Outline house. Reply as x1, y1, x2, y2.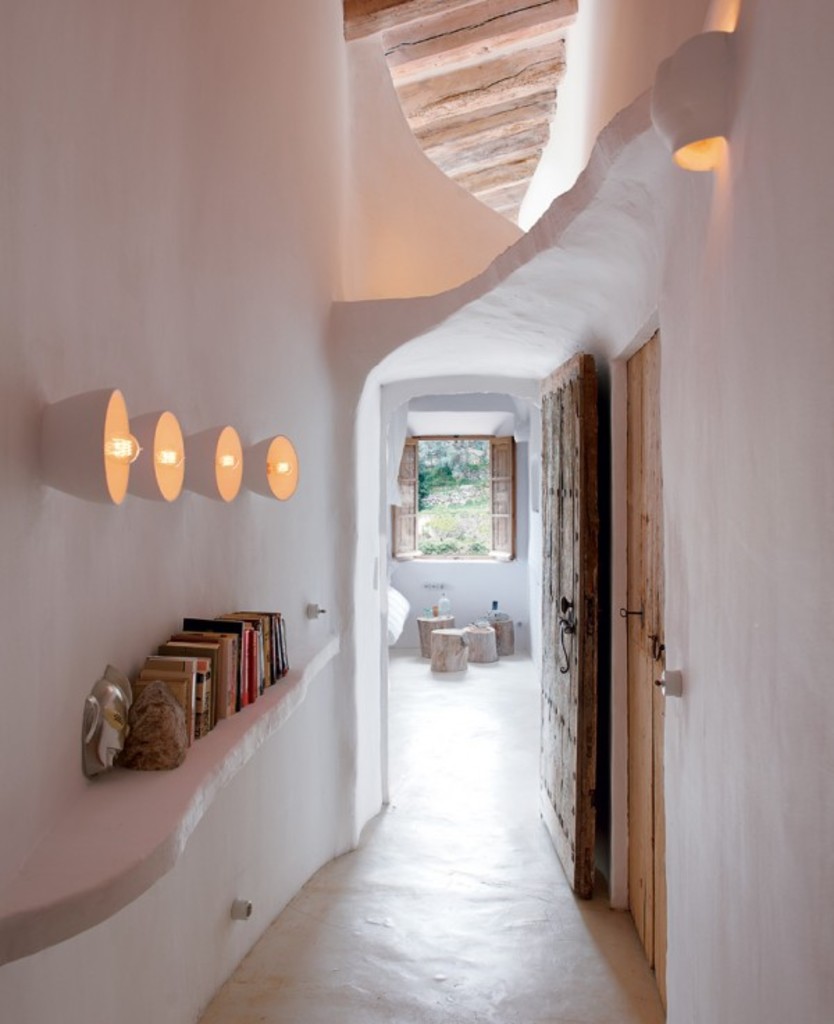
0, 0, 833, 1023.
